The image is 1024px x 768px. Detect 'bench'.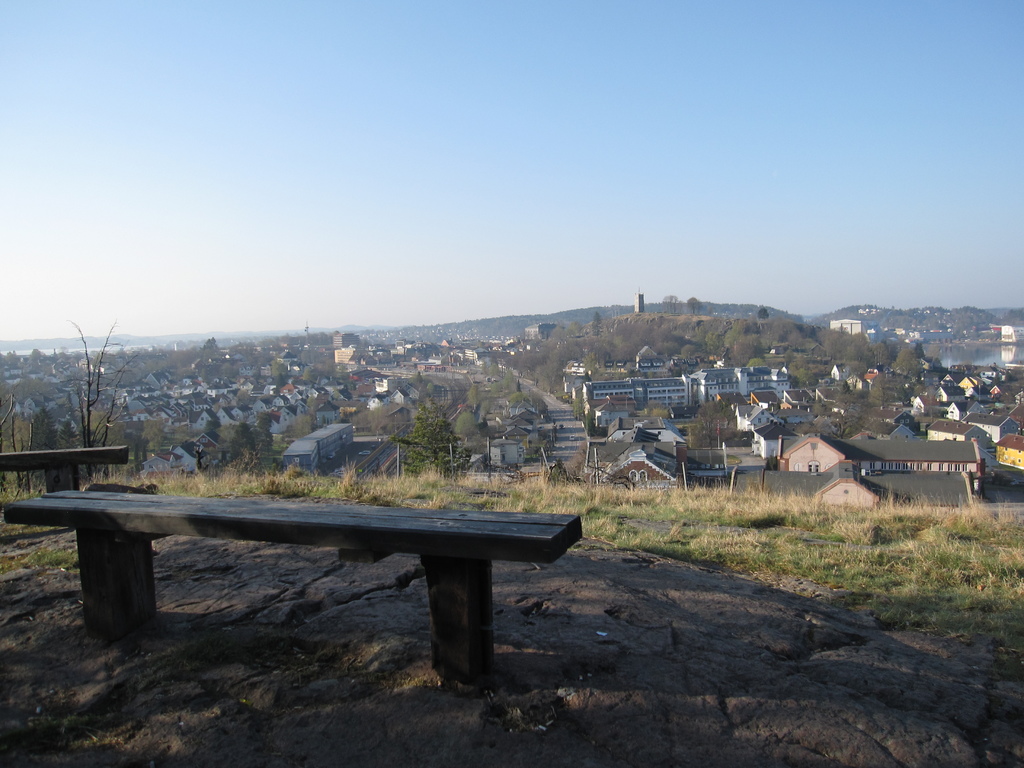
Detection: (26,468,589,696).
